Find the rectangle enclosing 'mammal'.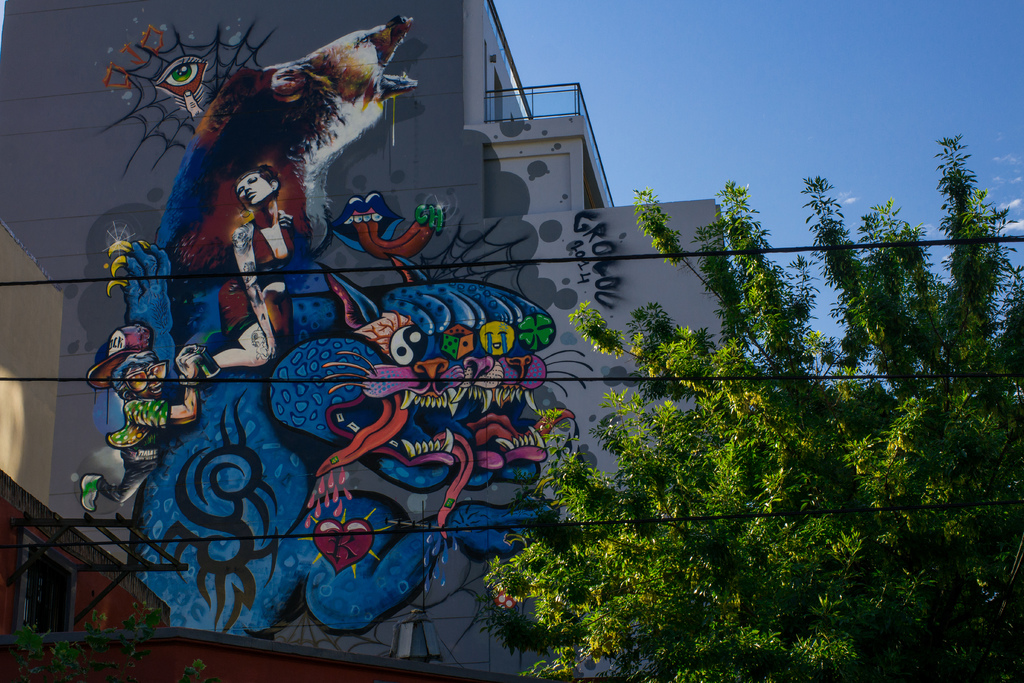
[132,17,419,258].
